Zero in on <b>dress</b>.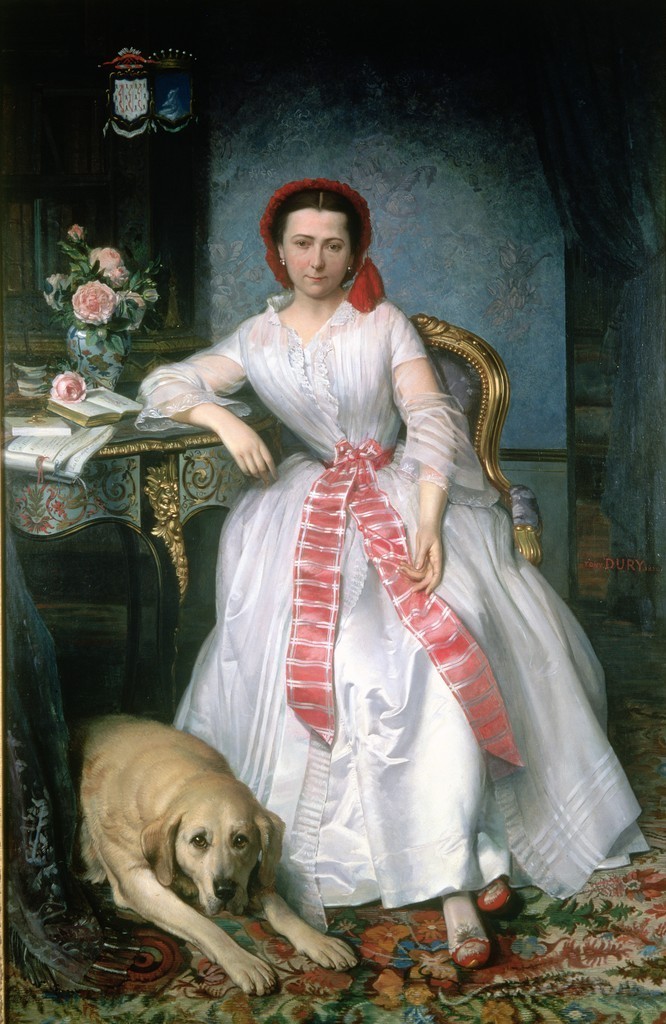
Zeroed in: Rect(132, 290, 644, 901).
